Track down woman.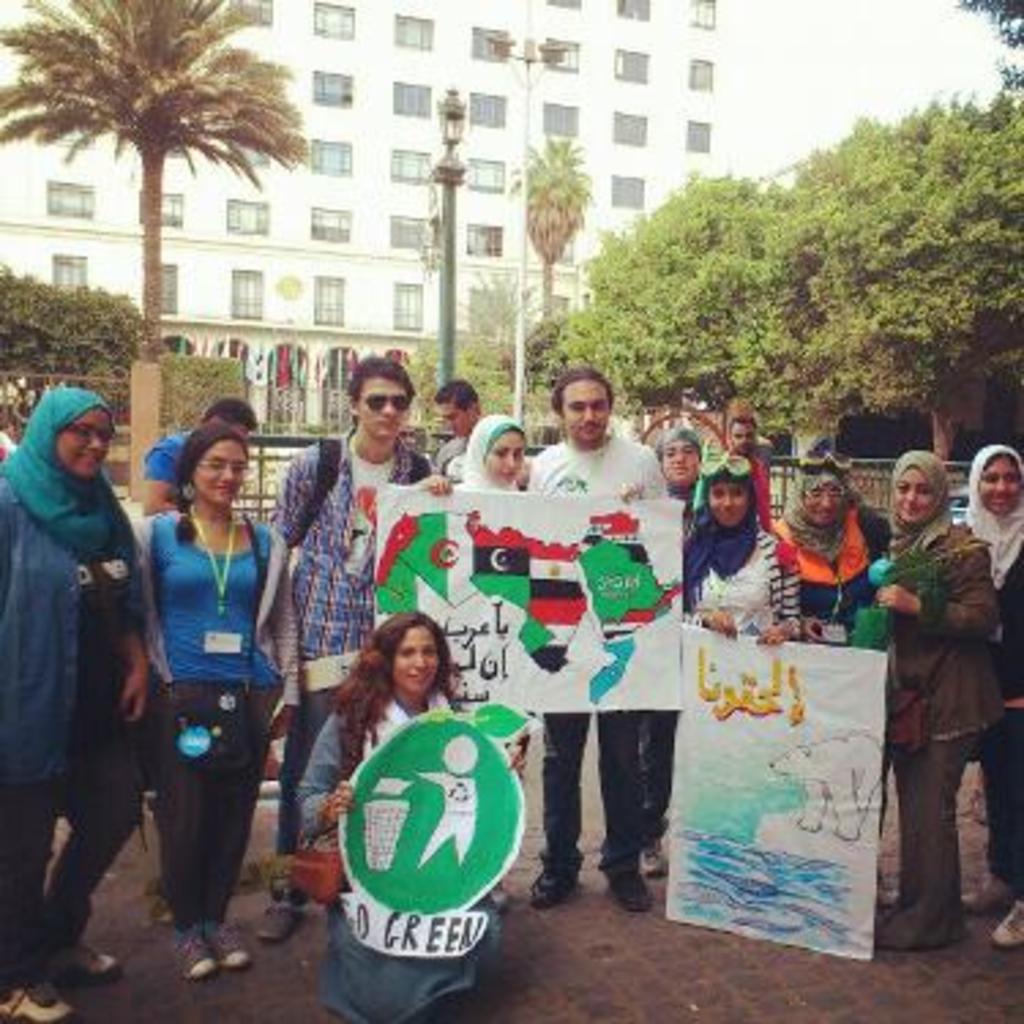
Tracked to 298/601/502/1021.
